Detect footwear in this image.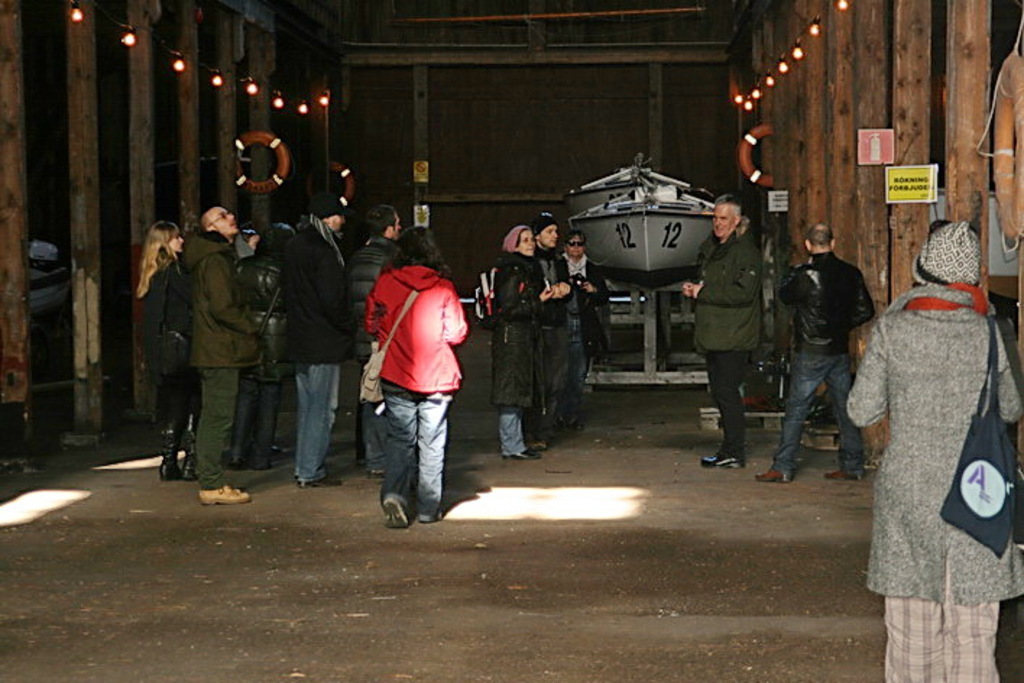
Detection: 386/496/412/528.
